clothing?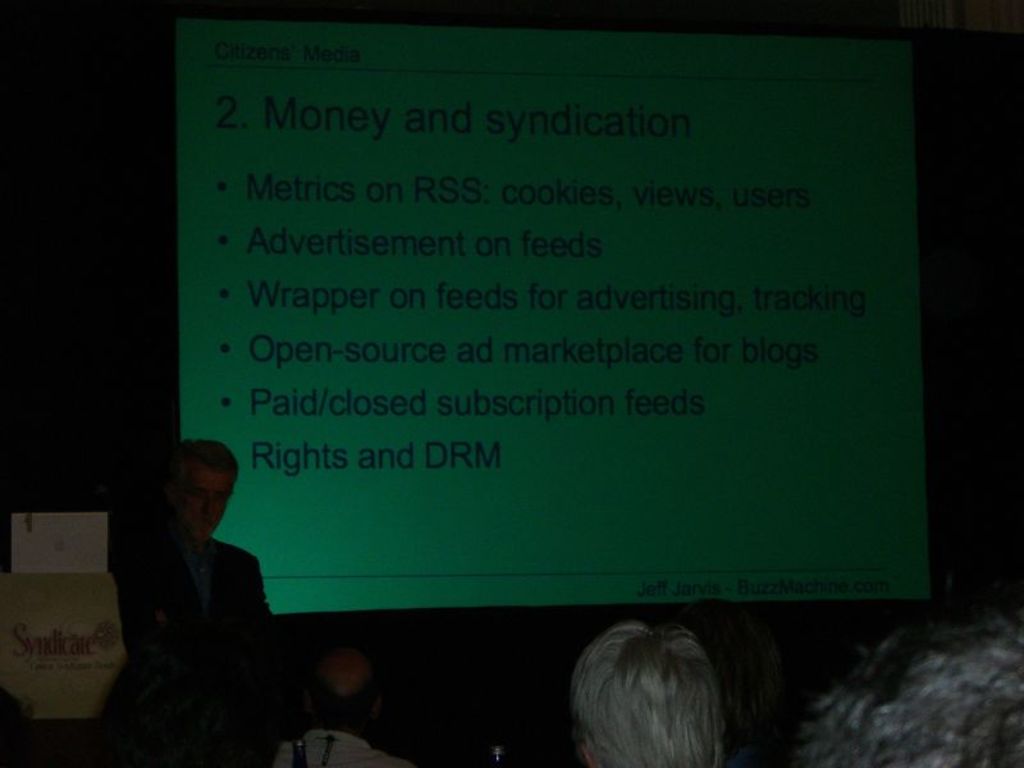
(111, 502, 297, 767)
